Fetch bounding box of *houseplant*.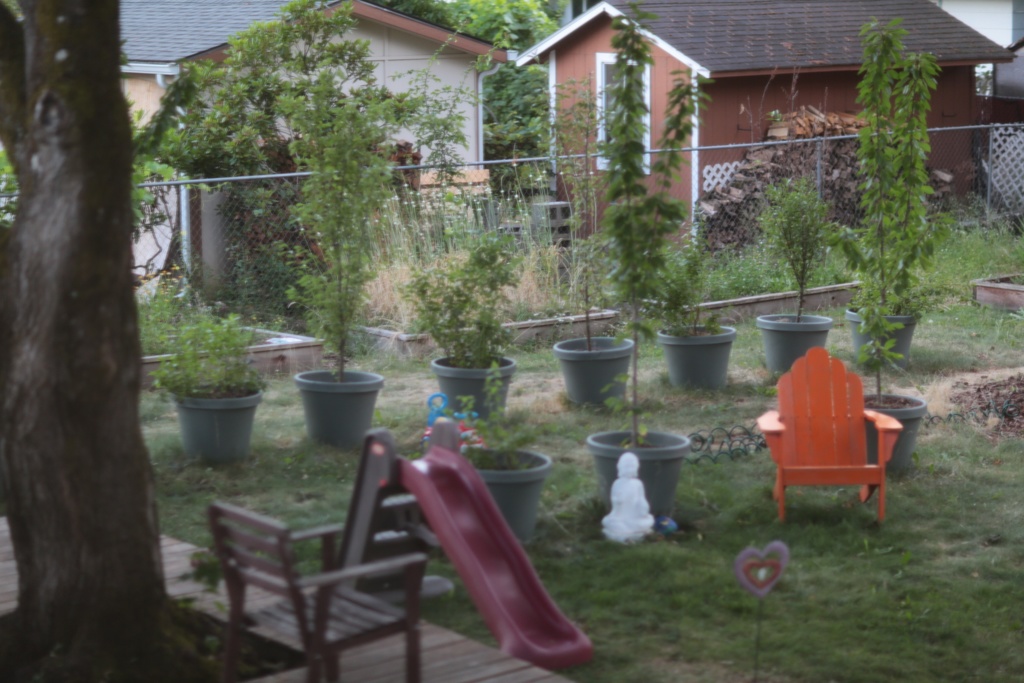
Bbox: pyautogui.locateOnScreen(296, 90, 376, 441).
